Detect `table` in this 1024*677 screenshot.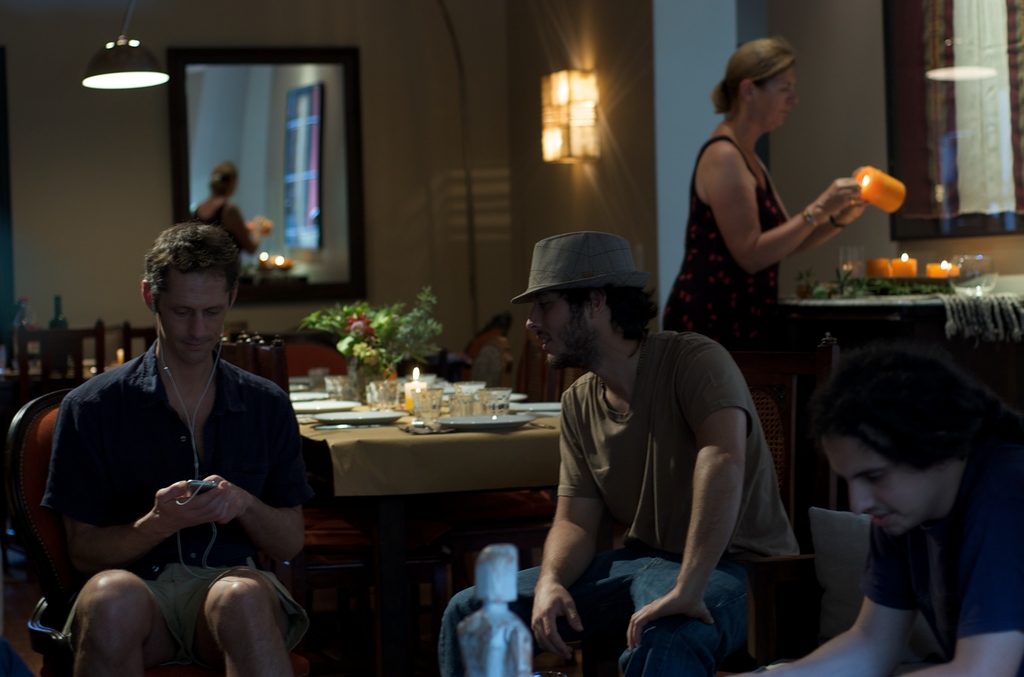
Detection: select_region(751, 264, 1023, 539).
